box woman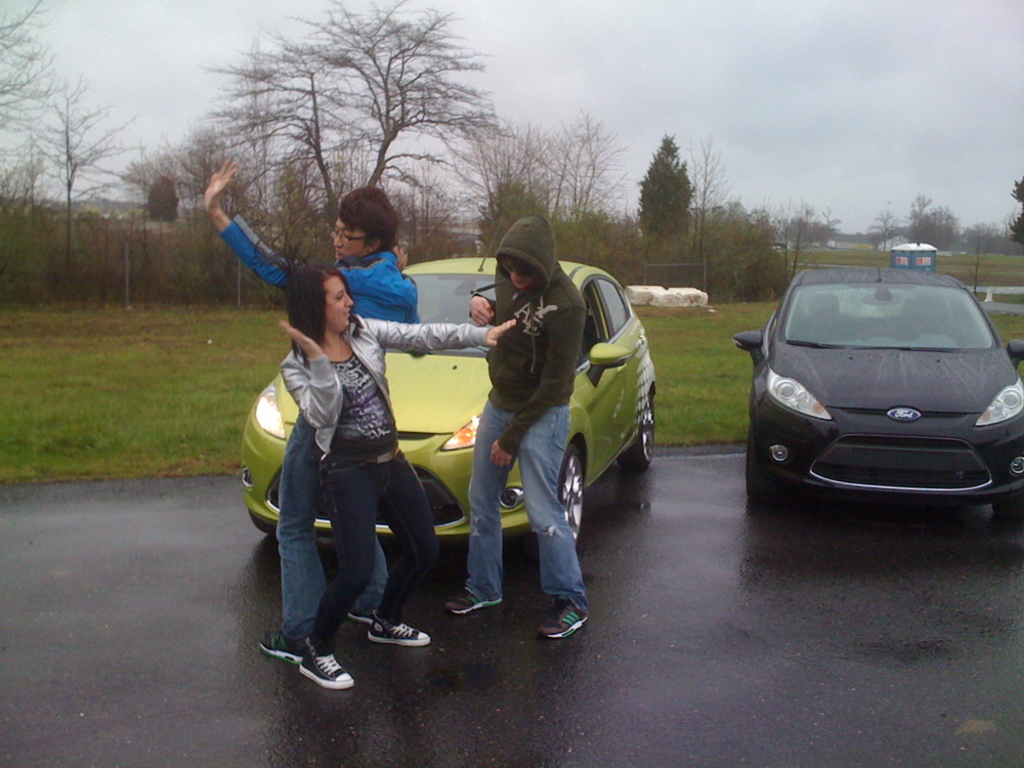
{"left": 281, "top": 257, "right": 520, "bottom": 690}
